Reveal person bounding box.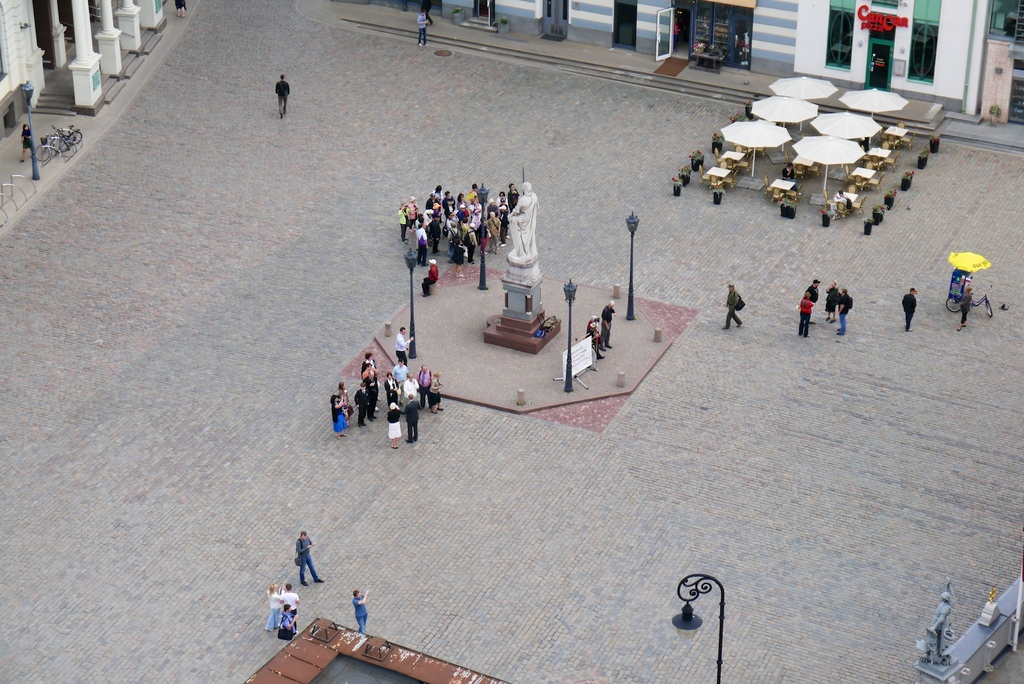
Revealed: bbox(420, 0, 435, 28).
